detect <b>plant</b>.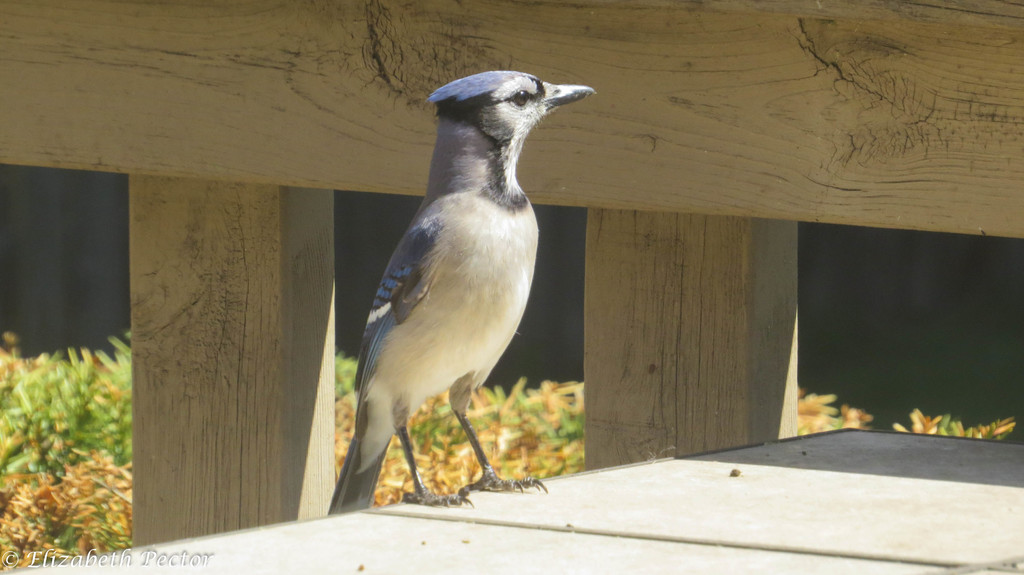
Detected at detection(404, 390, 488, 492).
